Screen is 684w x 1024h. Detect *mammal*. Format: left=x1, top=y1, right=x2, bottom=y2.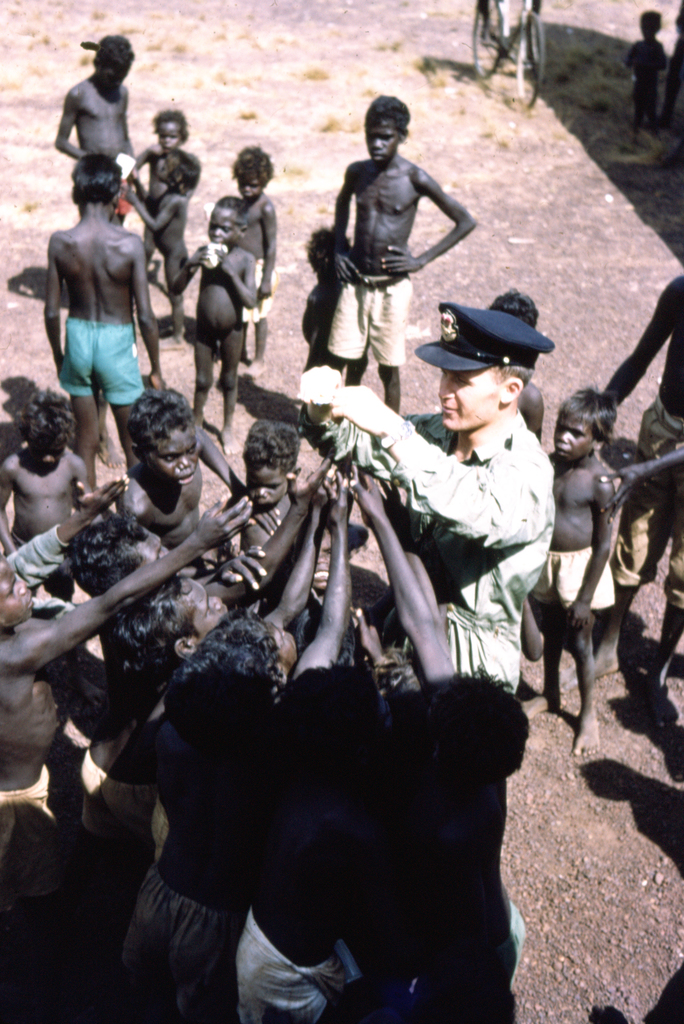
left=546, top=378, right=625, bottom=771.
